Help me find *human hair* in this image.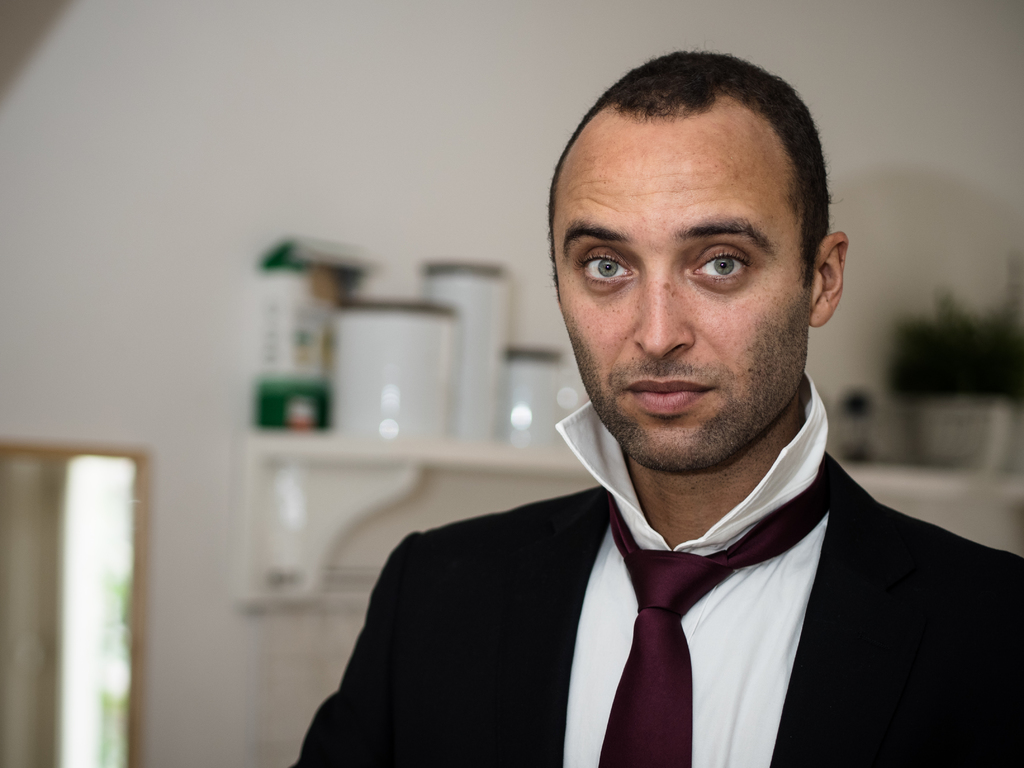
Found it: 546/90/824/310.
